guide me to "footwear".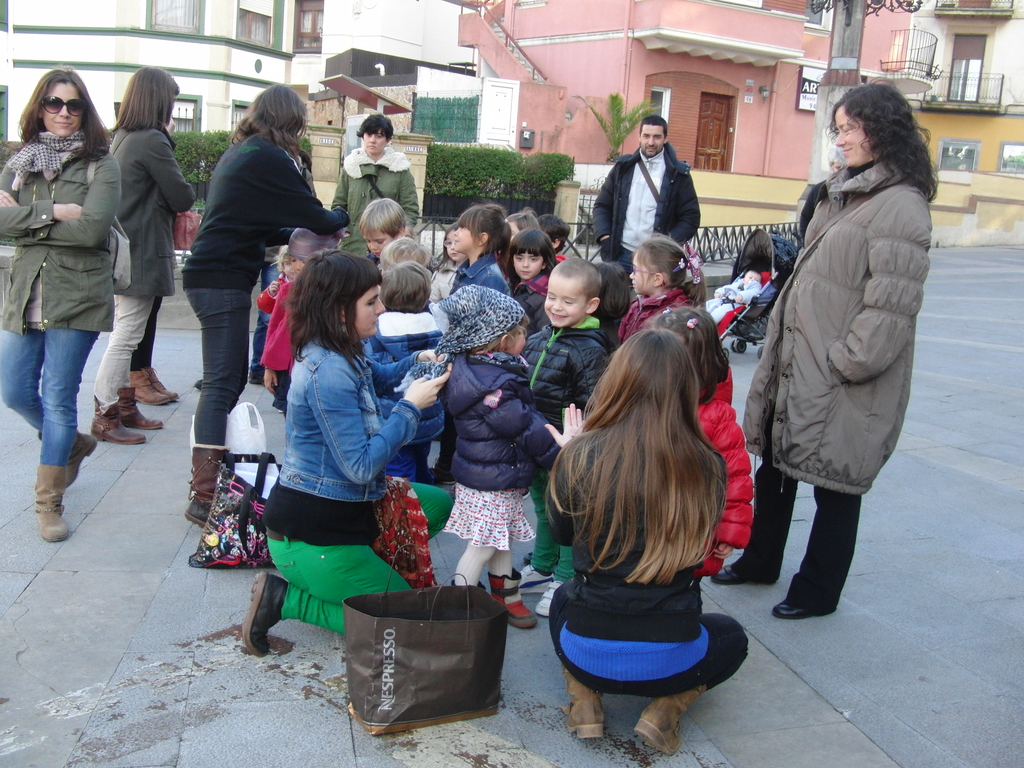
Guidance: pyautogui.locateOnScreen(240, 574, 284, 663).
